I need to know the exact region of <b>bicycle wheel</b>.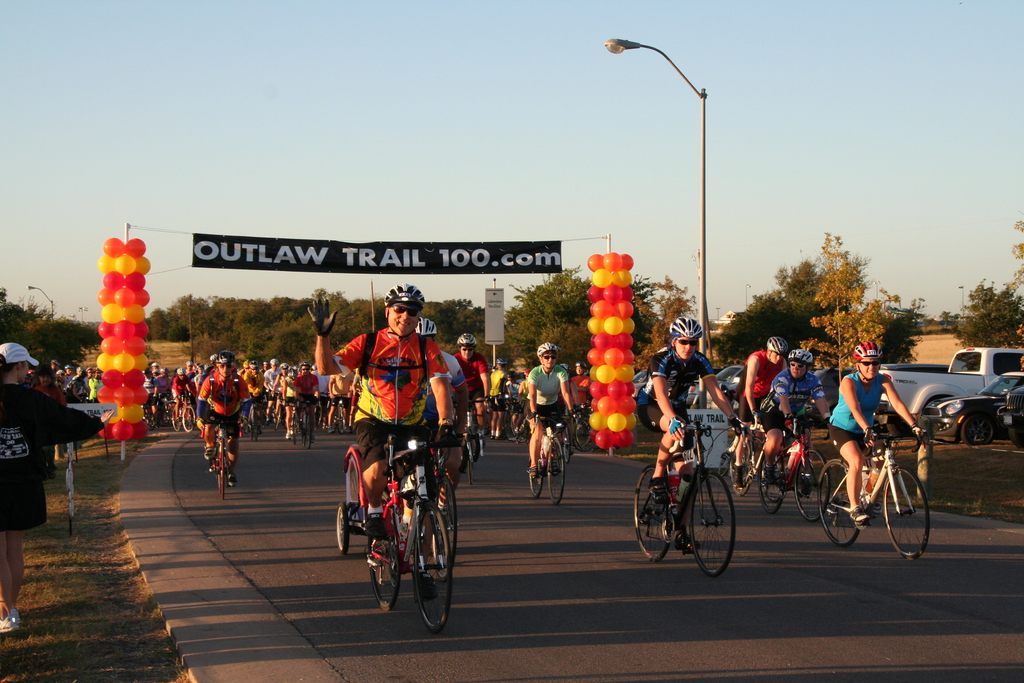
Region: {"left": 340, "top": 403, "right": 350, "bottom": 436}.
